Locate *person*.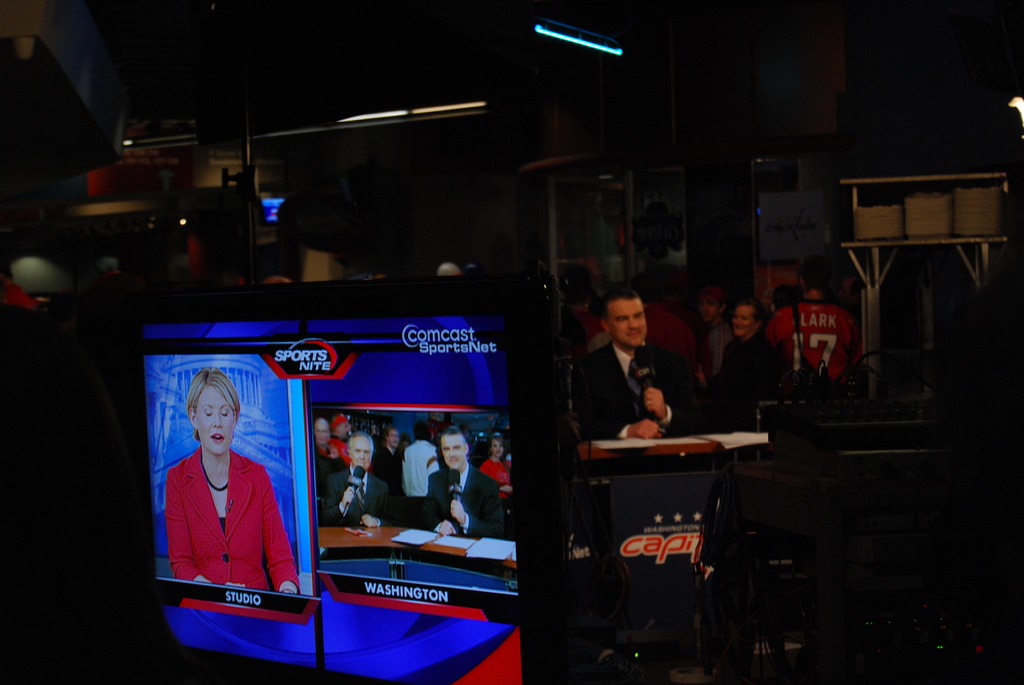
Bounding box: bbox=[420, 427, 508, 546].
